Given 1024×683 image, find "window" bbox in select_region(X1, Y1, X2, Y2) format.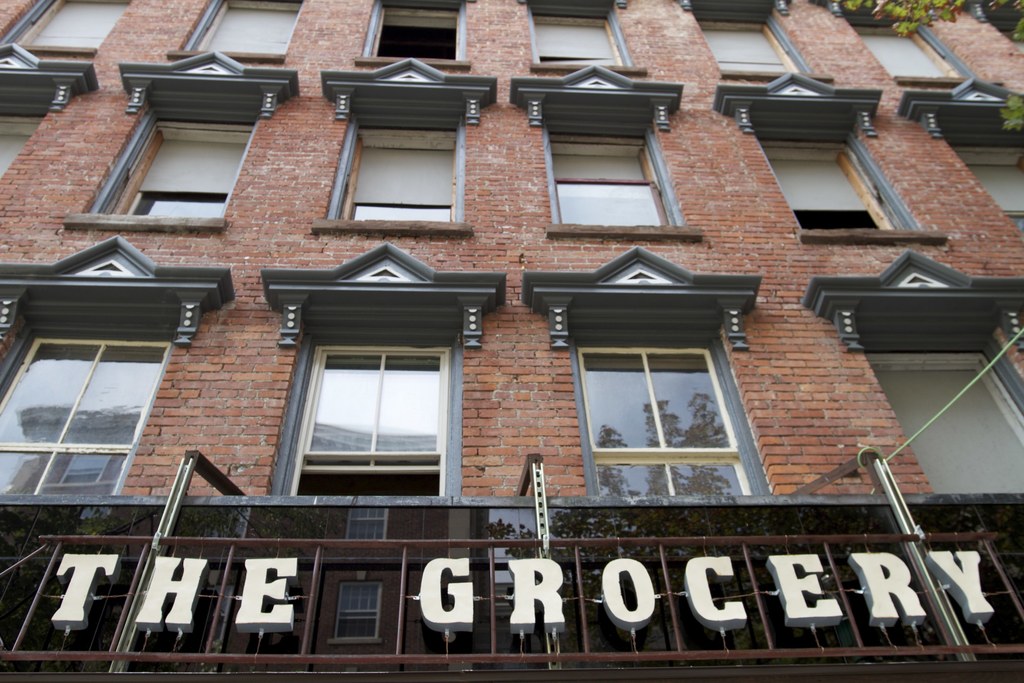
select_region(60, 50, 301, 230).
